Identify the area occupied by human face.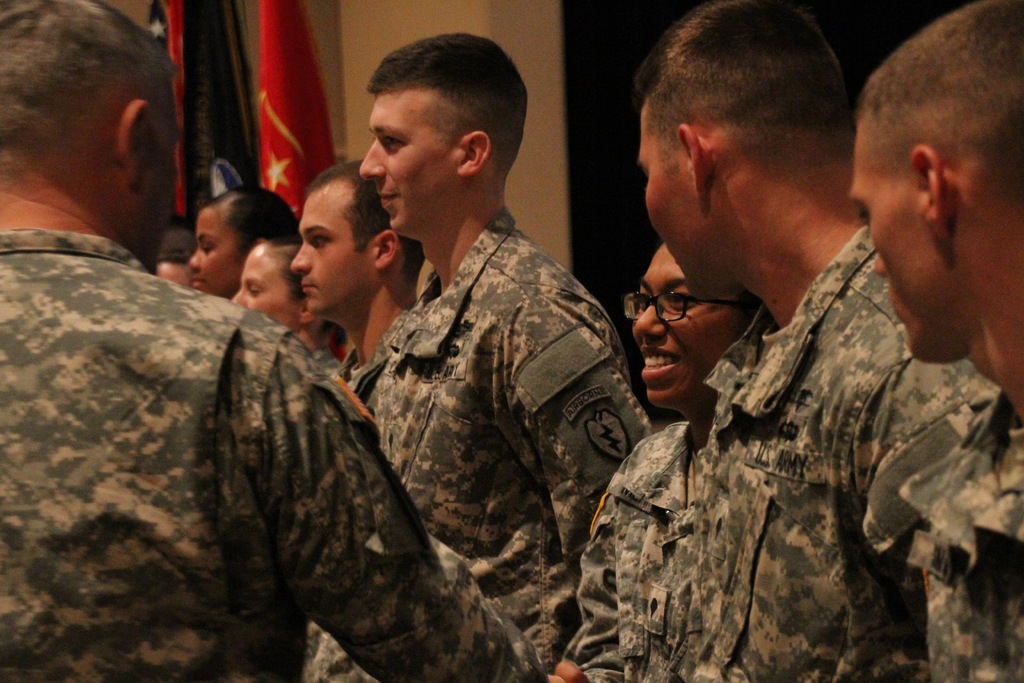
Area: [289, 190, 373, 320].
